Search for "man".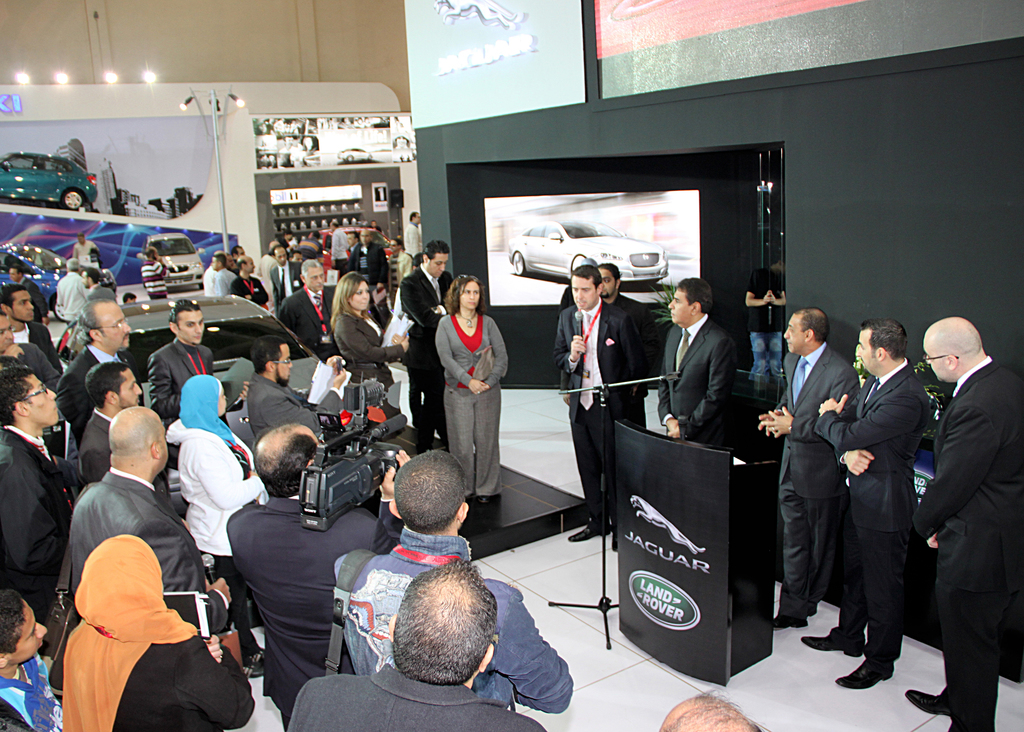
Found at (left=653, top=276, right=735, bottom=451).
